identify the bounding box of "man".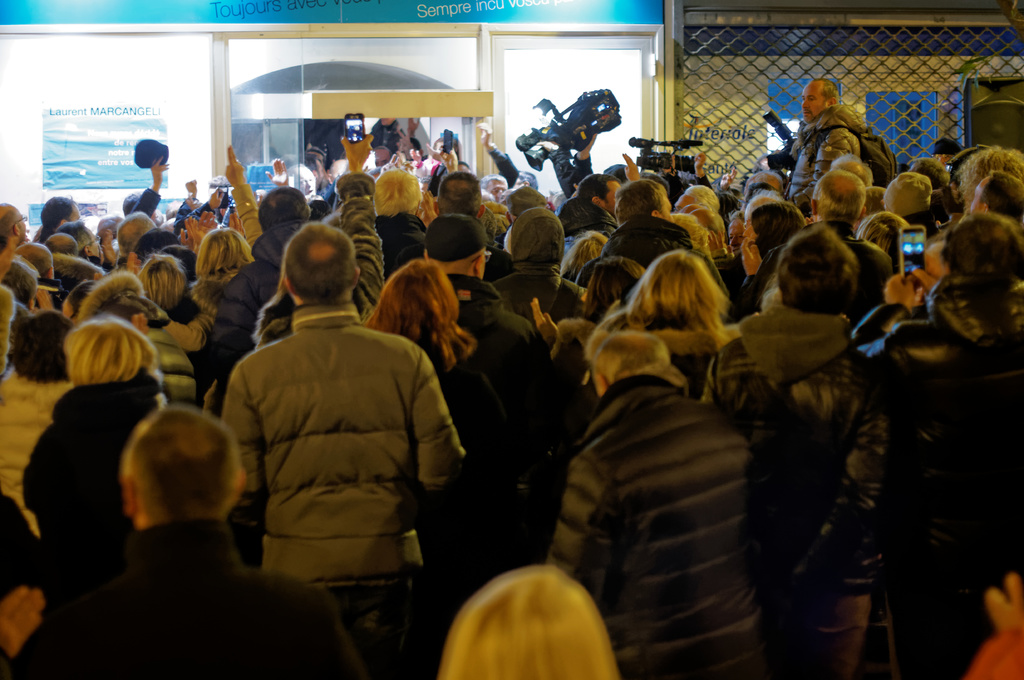
805 168 892 313.
